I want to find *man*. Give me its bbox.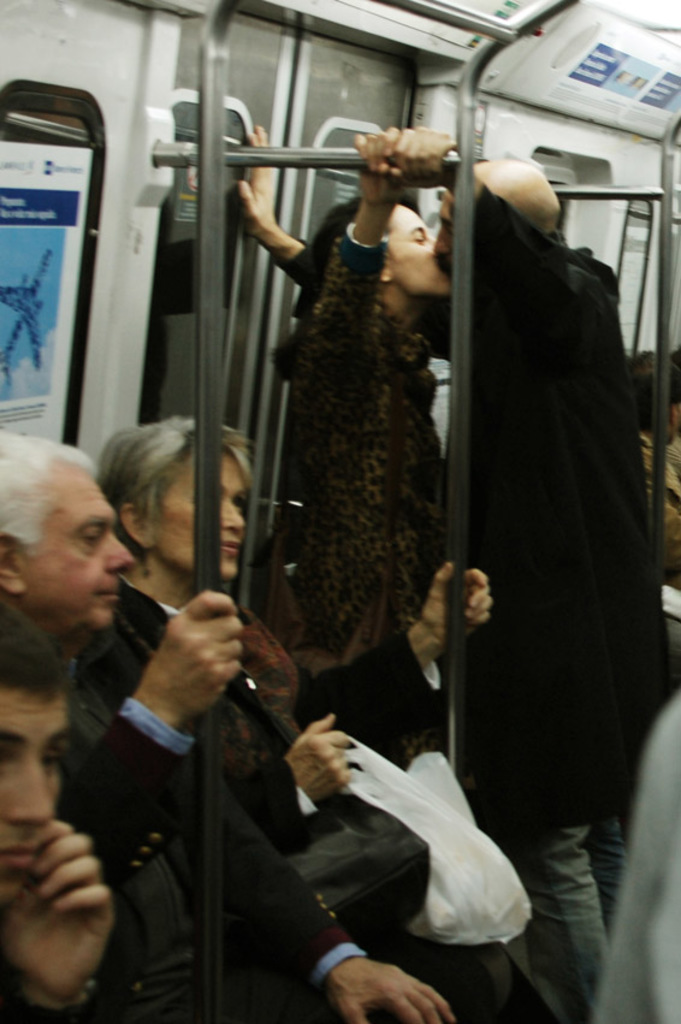
(x1=230, y1=125, x2=675, y2=1023).
